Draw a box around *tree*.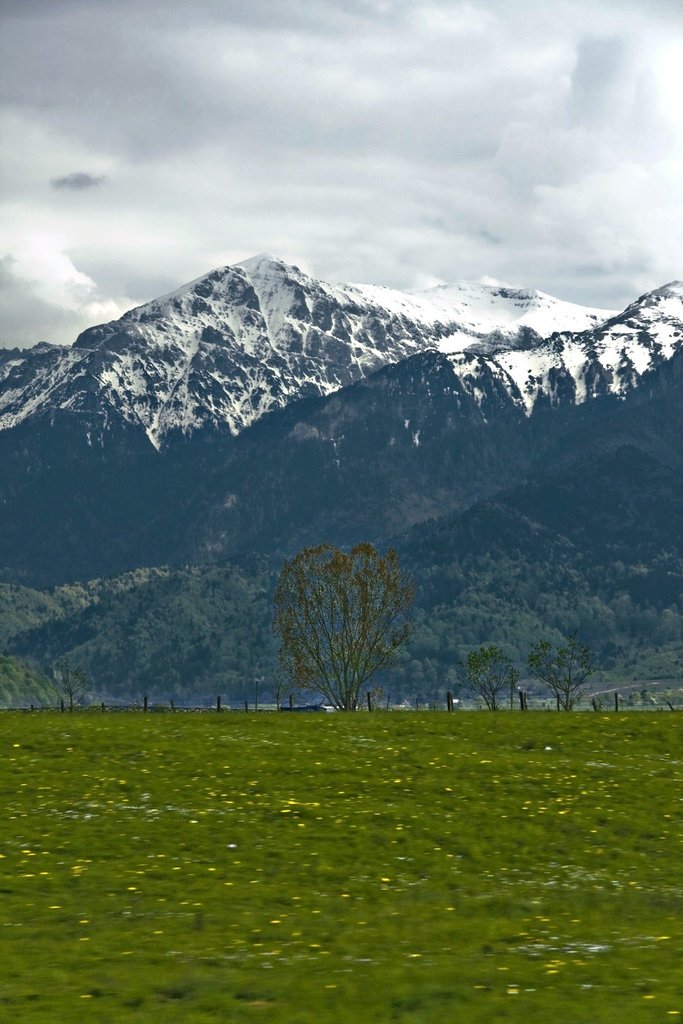
[521, 637, 595, 709].
